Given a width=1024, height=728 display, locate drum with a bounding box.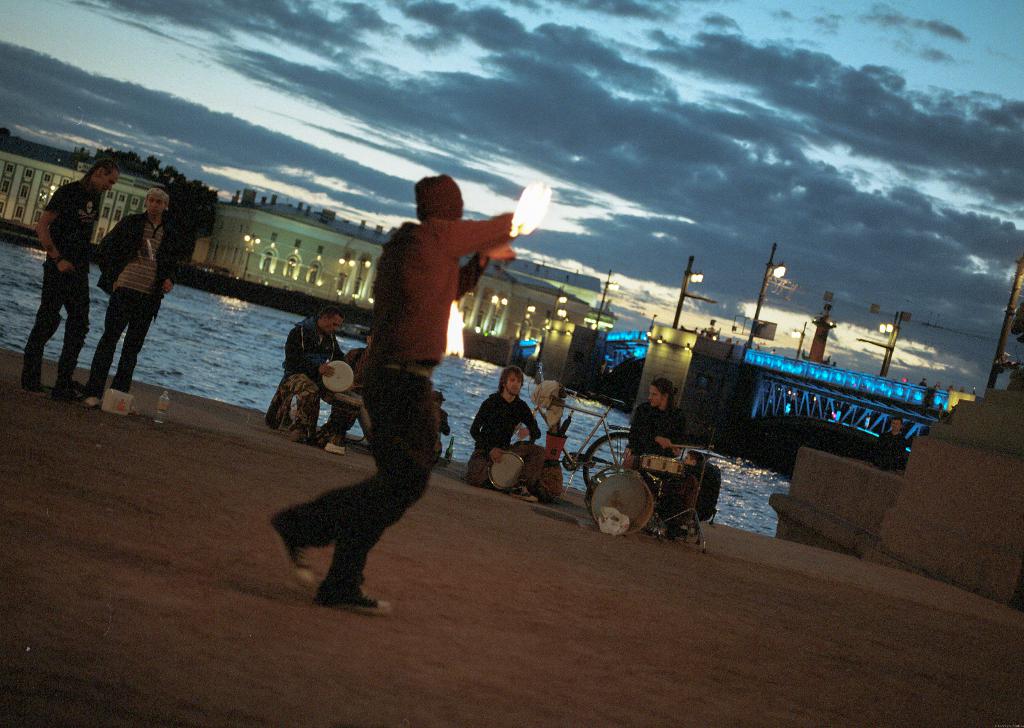
Located: x1=311, y1=395, x2=362, y2=453.
